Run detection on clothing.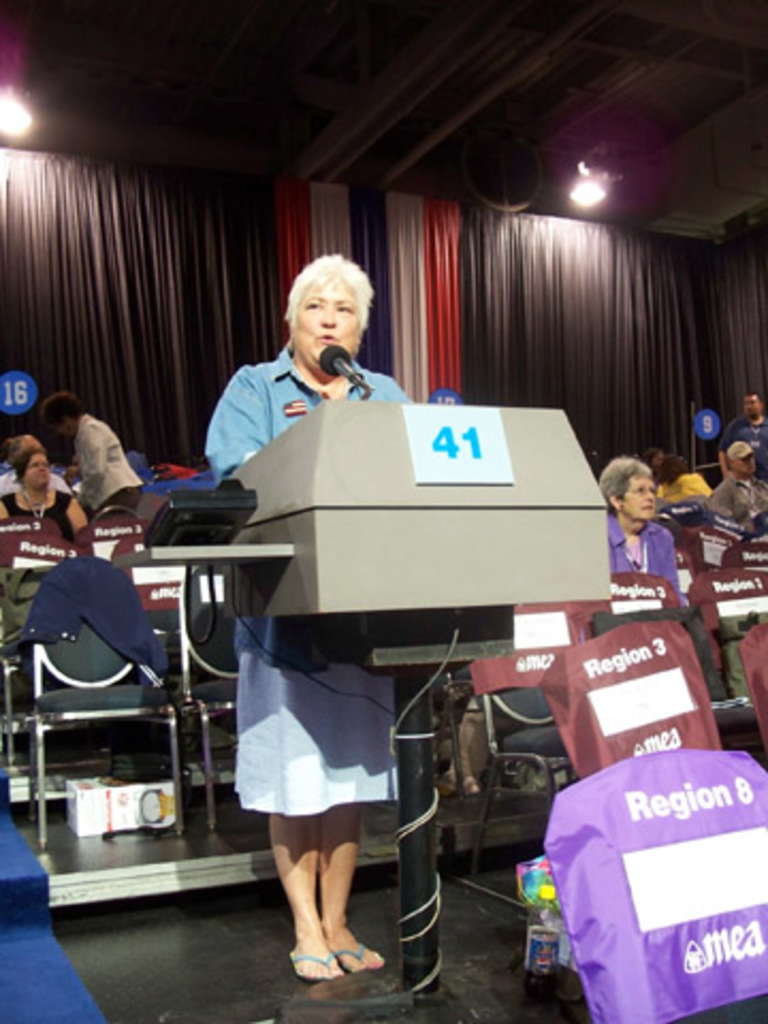
Result: <bbox>198, 341, 405, 809</bbox>.
